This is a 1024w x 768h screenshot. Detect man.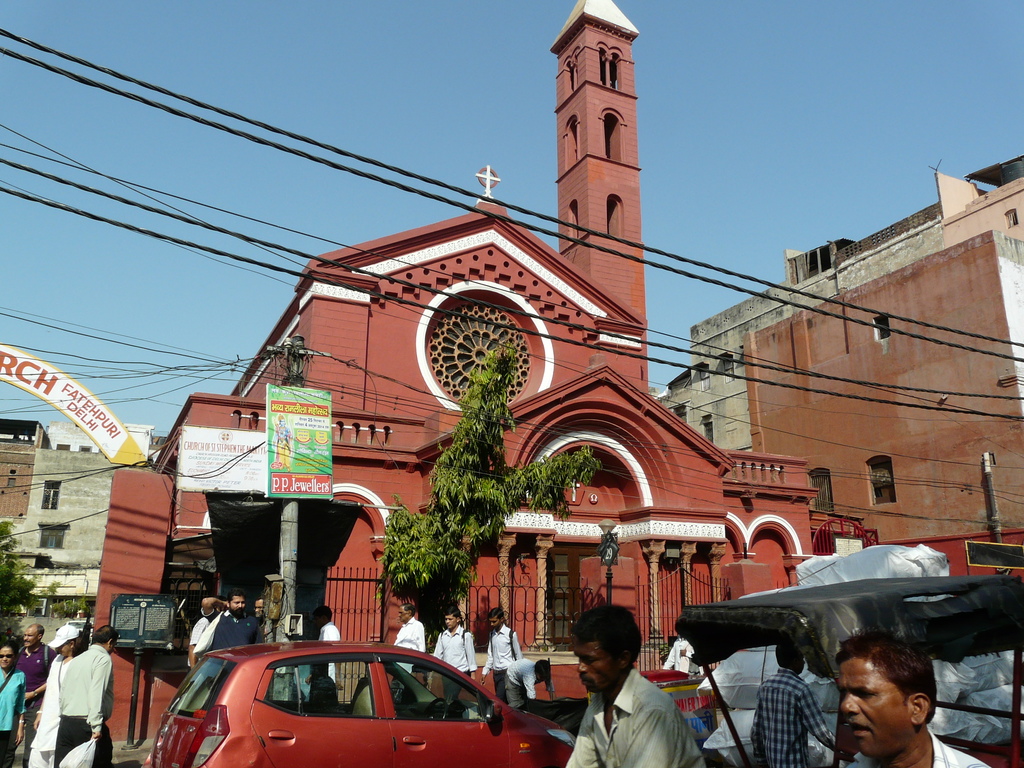
detection(315, 607, 346, 650).
